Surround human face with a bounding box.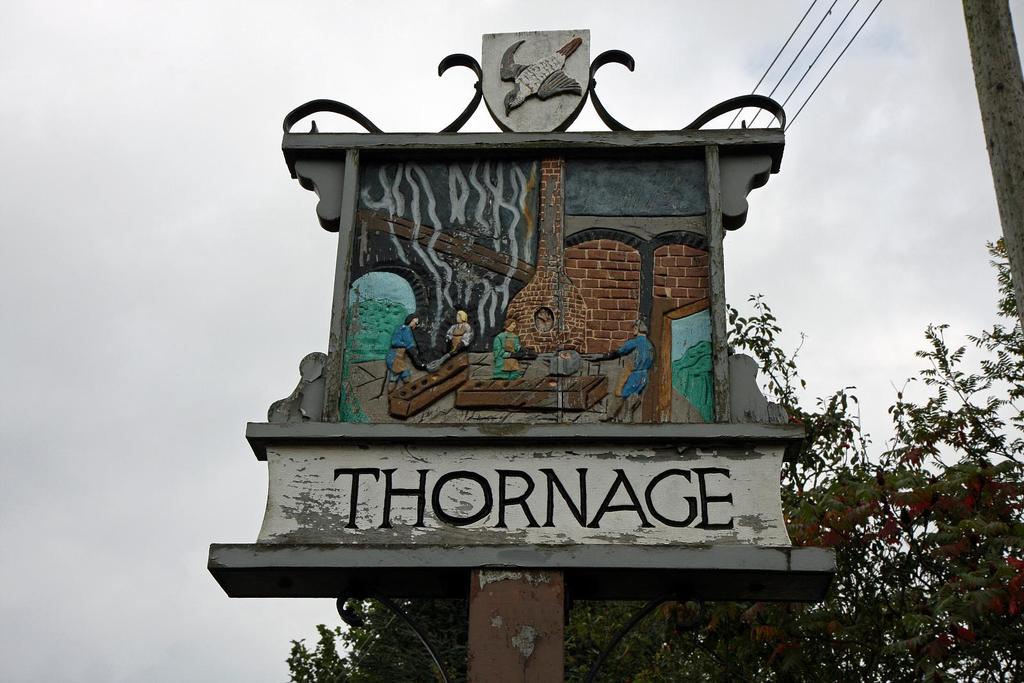
(x1=457, y1=313, x2=461, y2=322).
